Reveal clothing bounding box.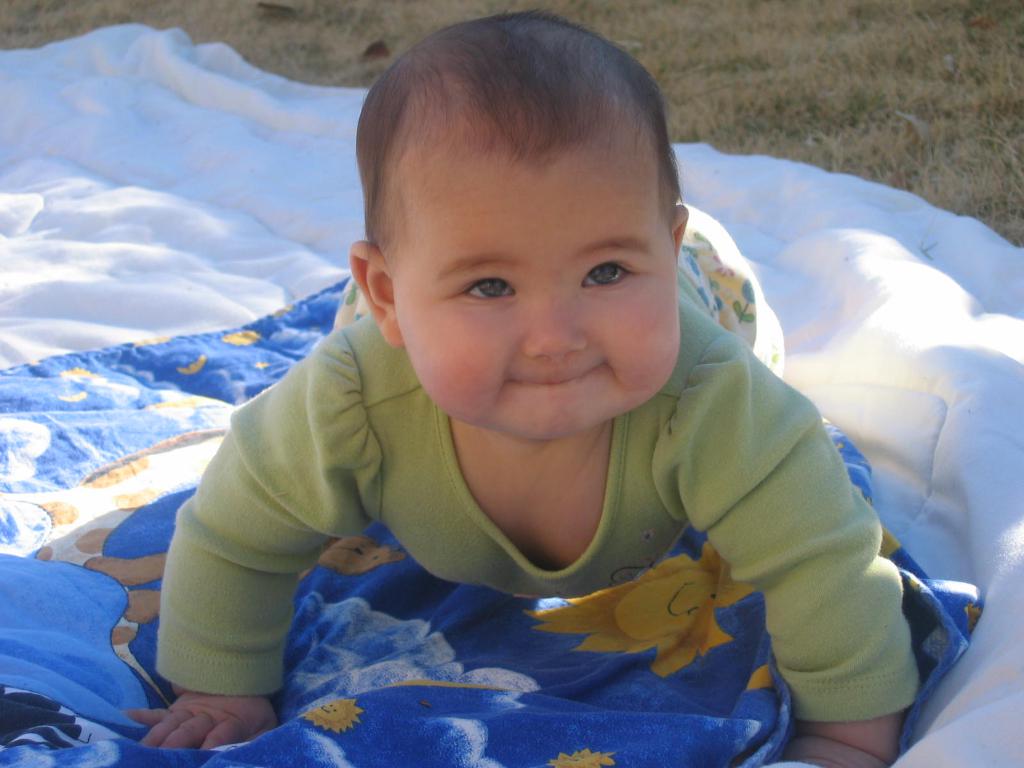
Revealed: (x1=202, y1=286, x2=844, y2=723).
